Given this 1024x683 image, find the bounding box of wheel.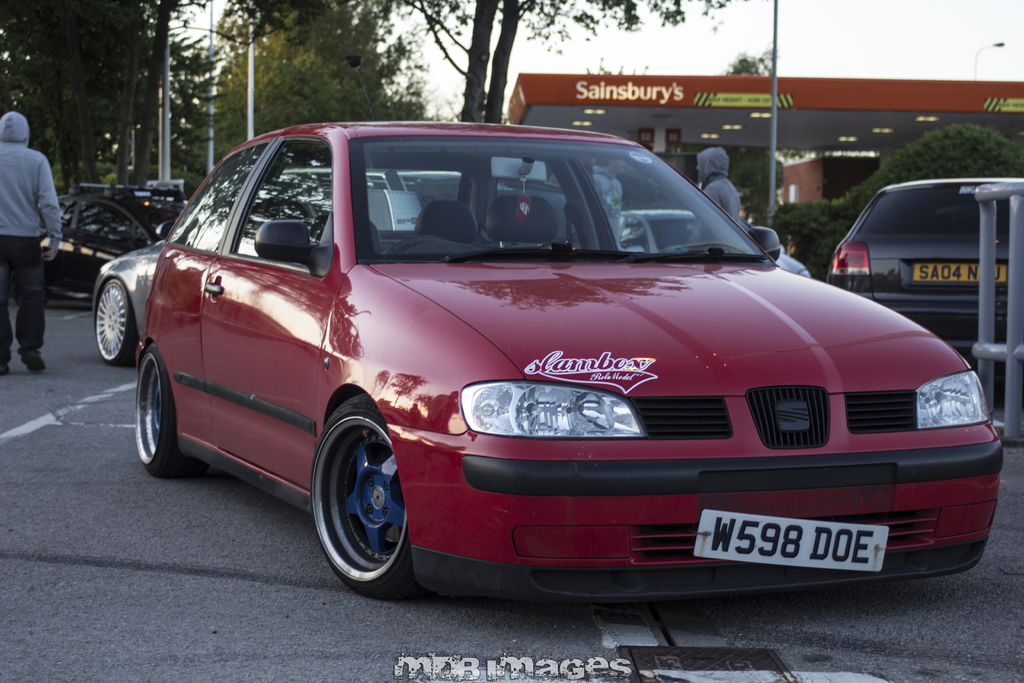
{"left": 135, "top": 343, "right": 214, "bottom": 483}.
